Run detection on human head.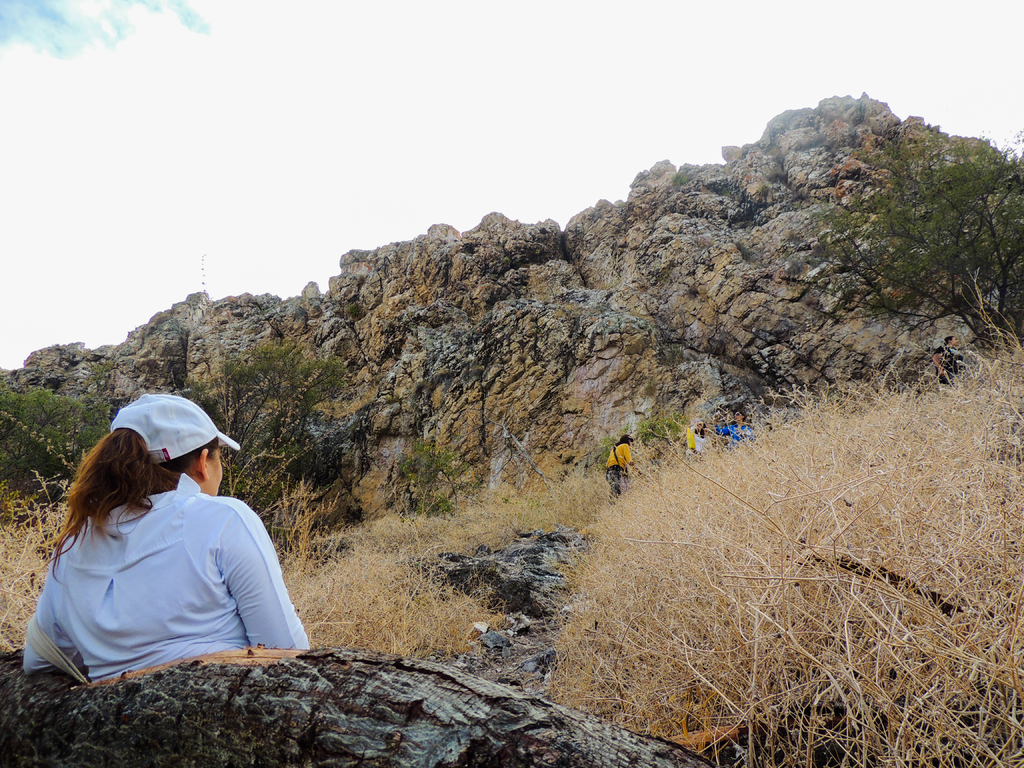
Result: pyautogui.locateOnScreen(83, 392, 228, 491).
